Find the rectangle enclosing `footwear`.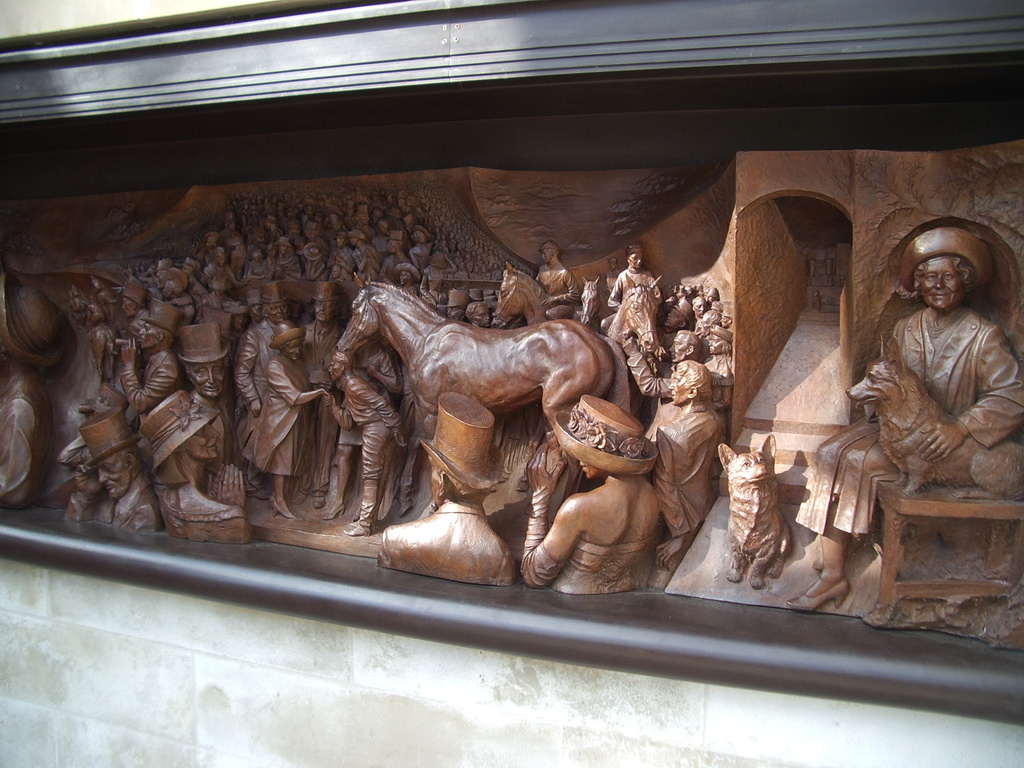
349 518 371 538.
